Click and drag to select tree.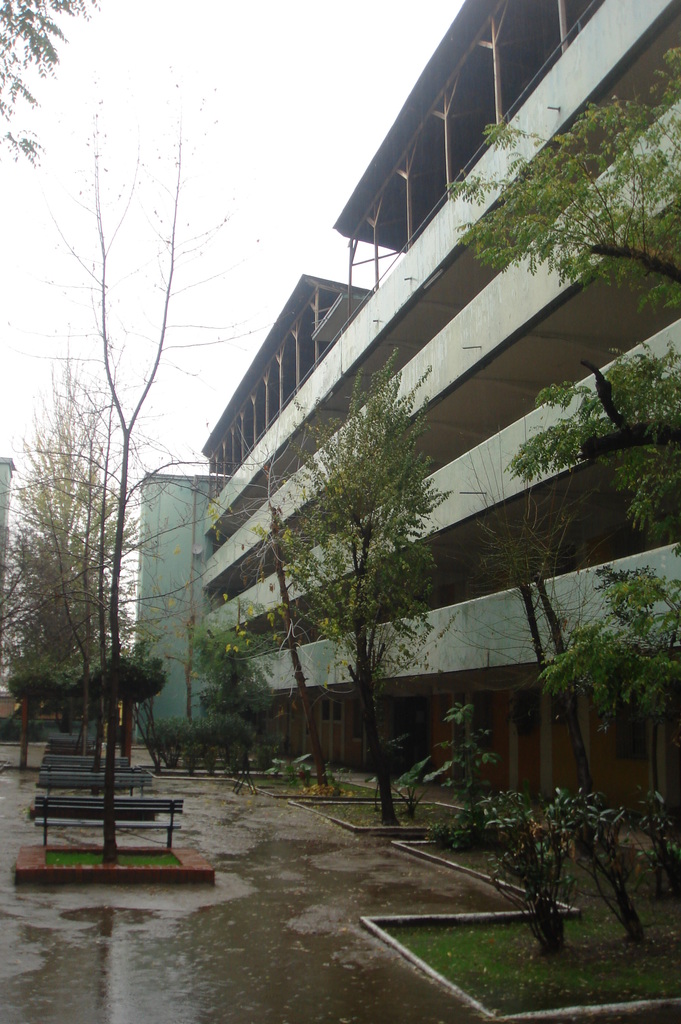
Selection: {"left": 0, "top": 383, "right": 151, "bottom": 731}.
